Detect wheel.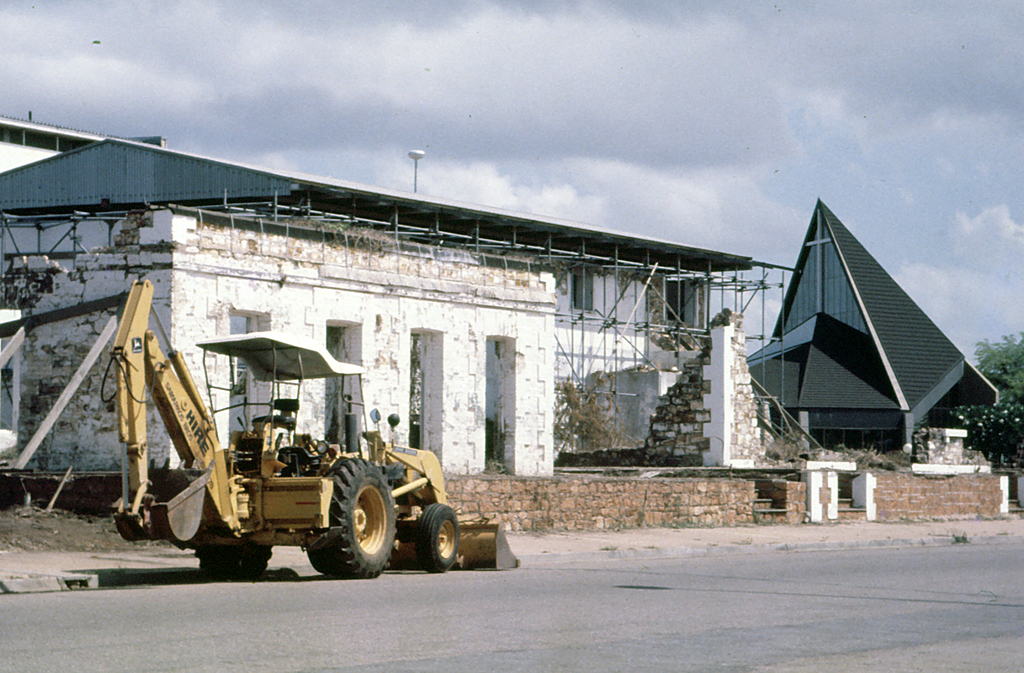
Detected at x1=416 y1=503 x2=458 y2=570.
